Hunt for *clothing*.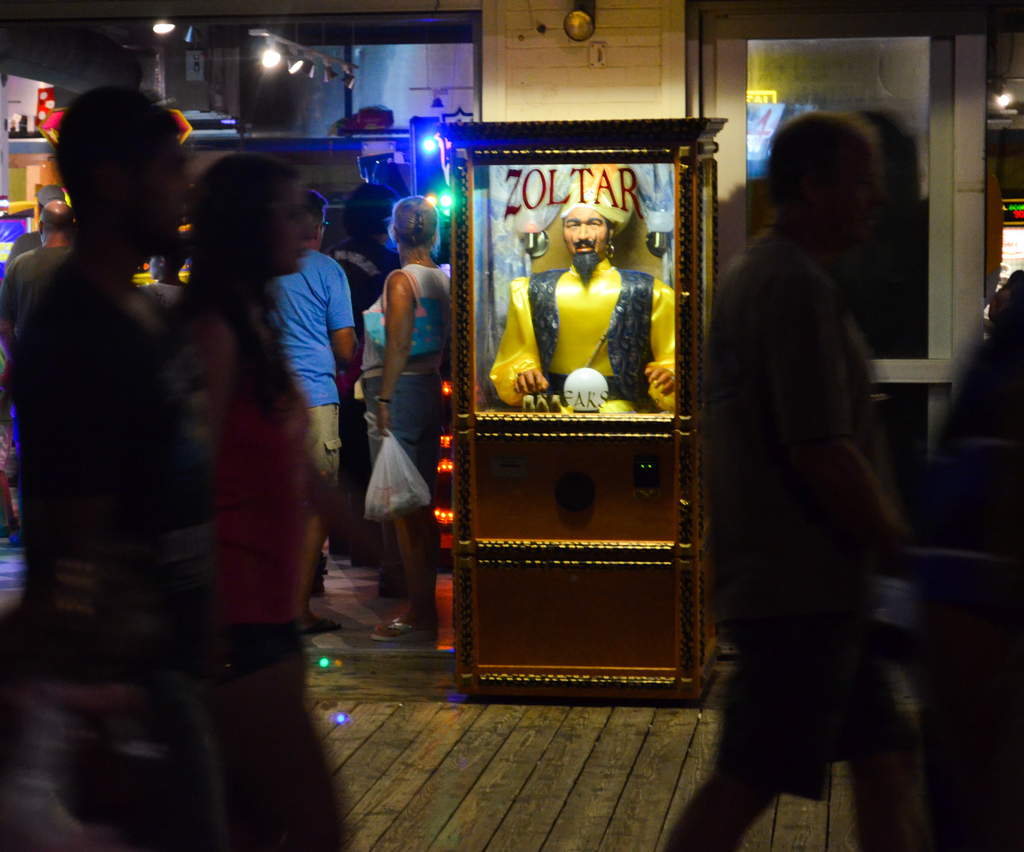
Hunted down at 486 256 669 420.
